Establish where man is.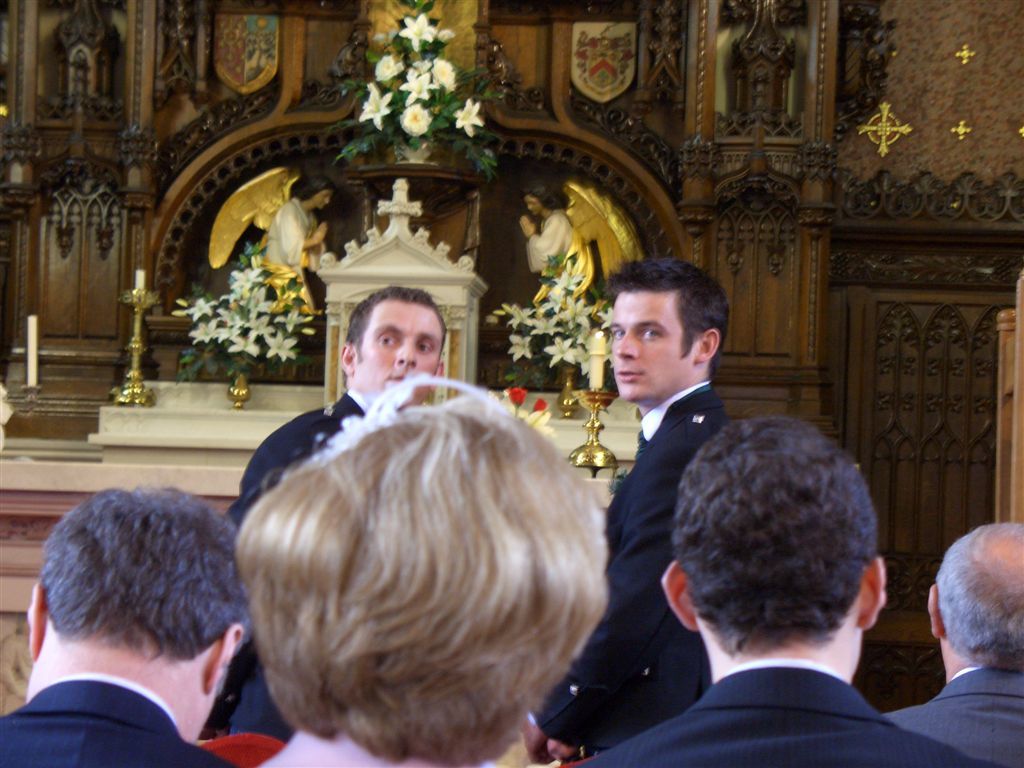
Established at {"x1": 564, "y1": 260, "x2": 758, "y2": 688}.
